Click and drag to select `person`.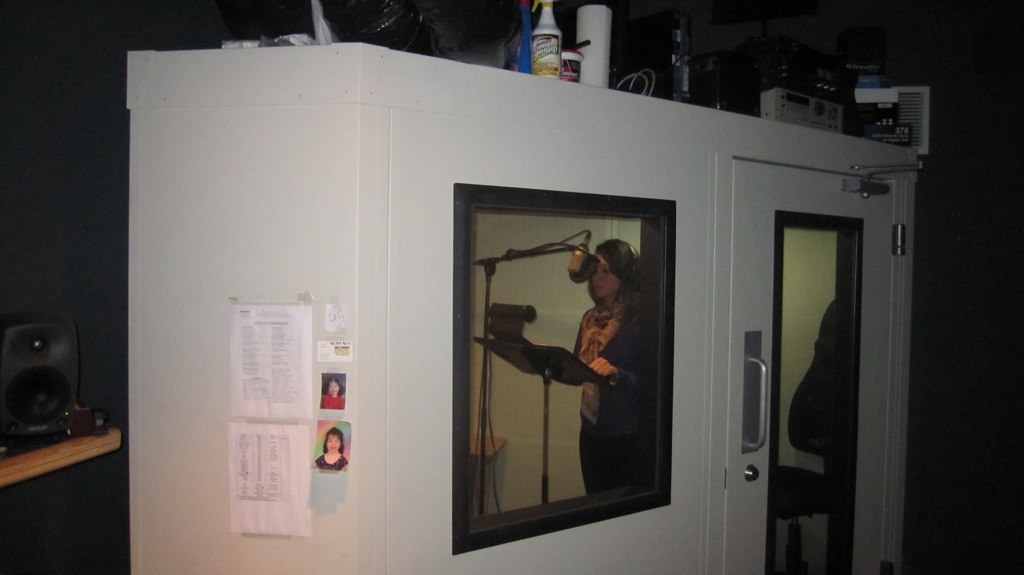
Selection: l=318, t=373, r=348, b=409.
